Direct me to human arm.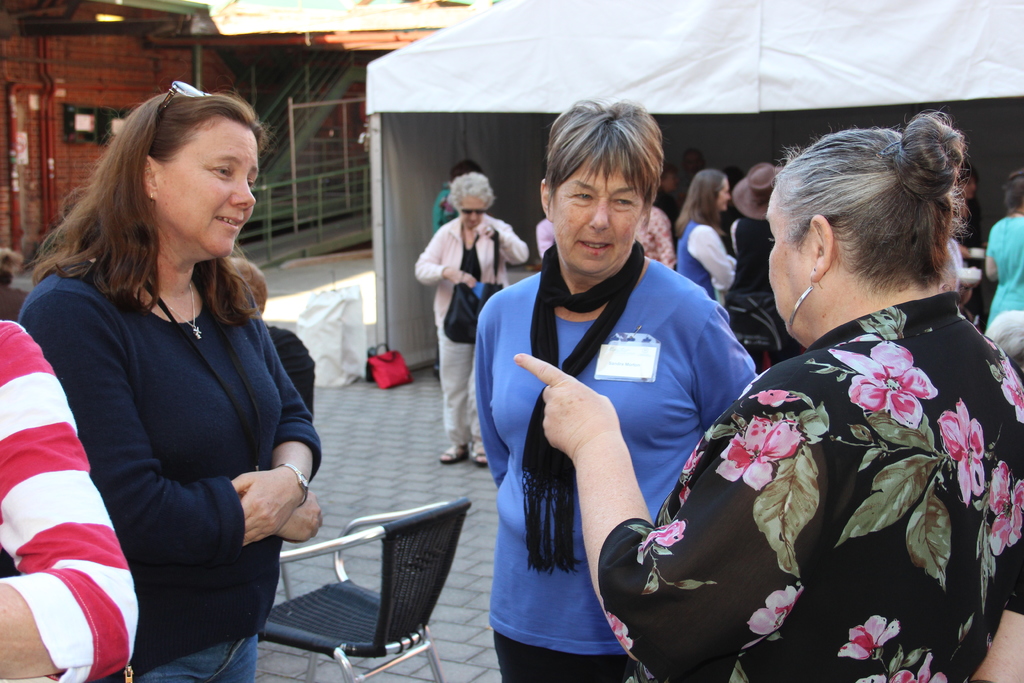
Direction: x1=685, y1=226, x2=732, y2=293.
